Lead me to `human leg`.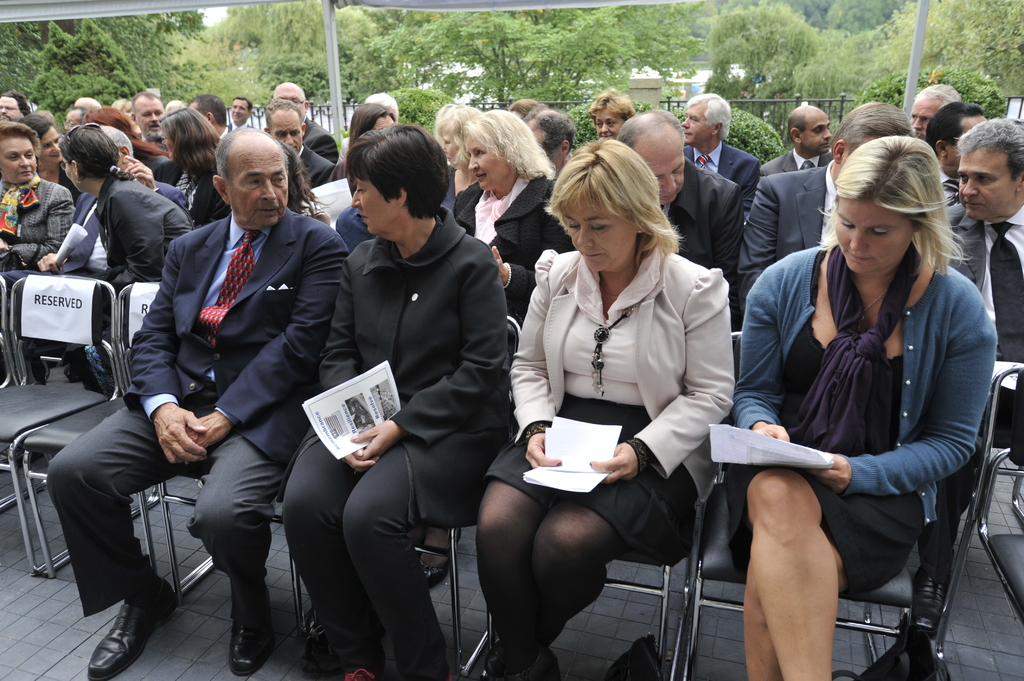
Lead to 348/440/501/678.
